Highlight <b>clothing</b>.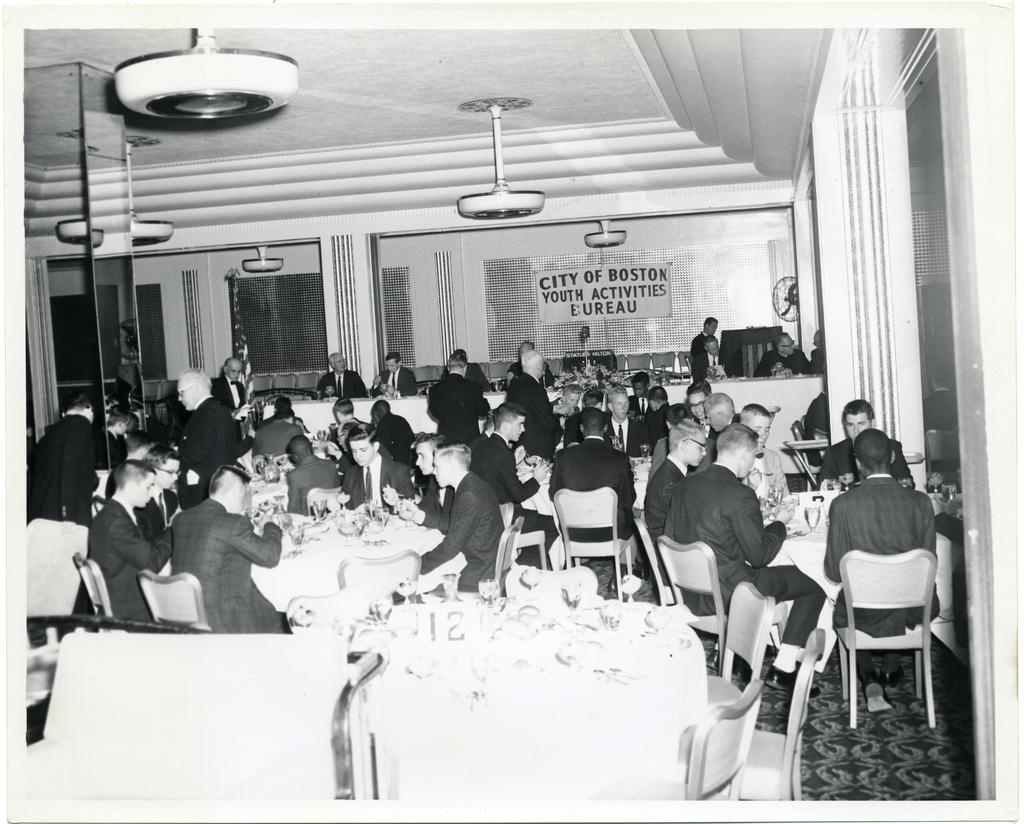
Highlighted region: detection(663, 471, 817, 663).
